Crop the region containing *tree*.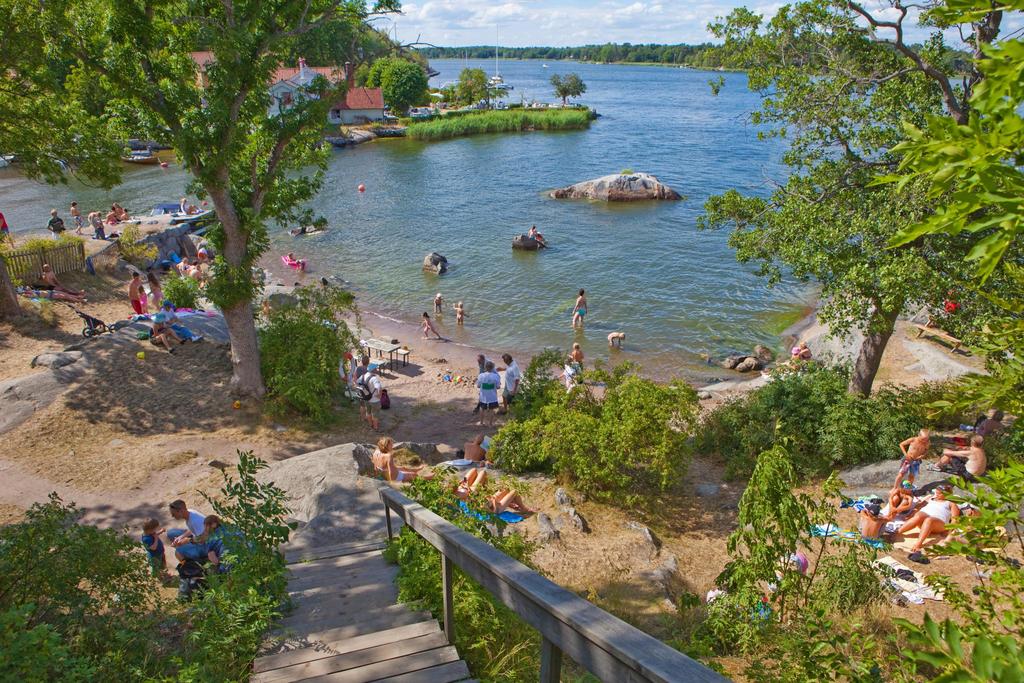
Crop region: [left=448, top=71, right=489, bottom=105].
